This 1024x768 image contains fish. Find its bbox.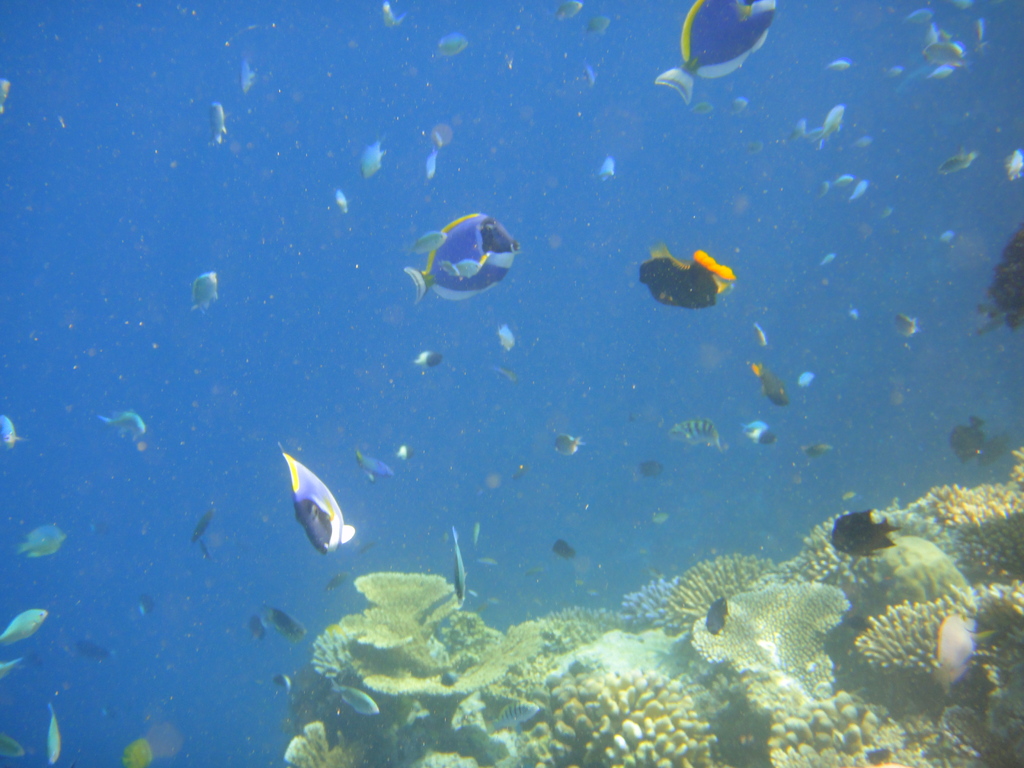
(x1=444, y1=522, x2=468, y2=605).
